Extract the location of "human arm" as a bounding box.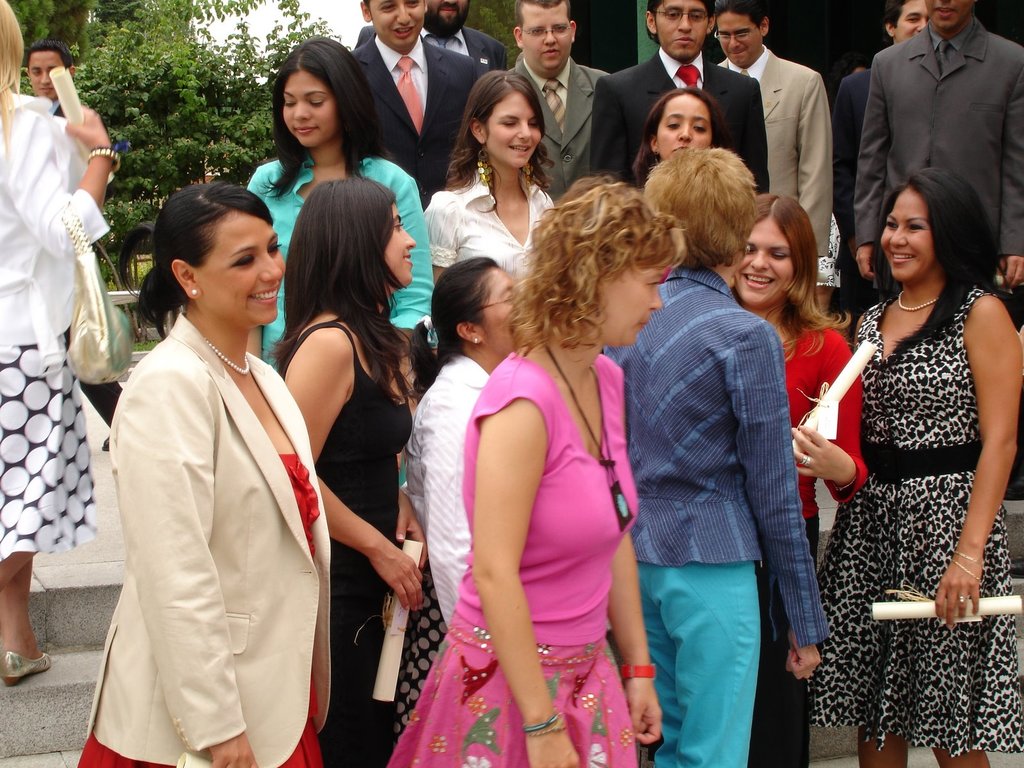
(532,177,560,230).
